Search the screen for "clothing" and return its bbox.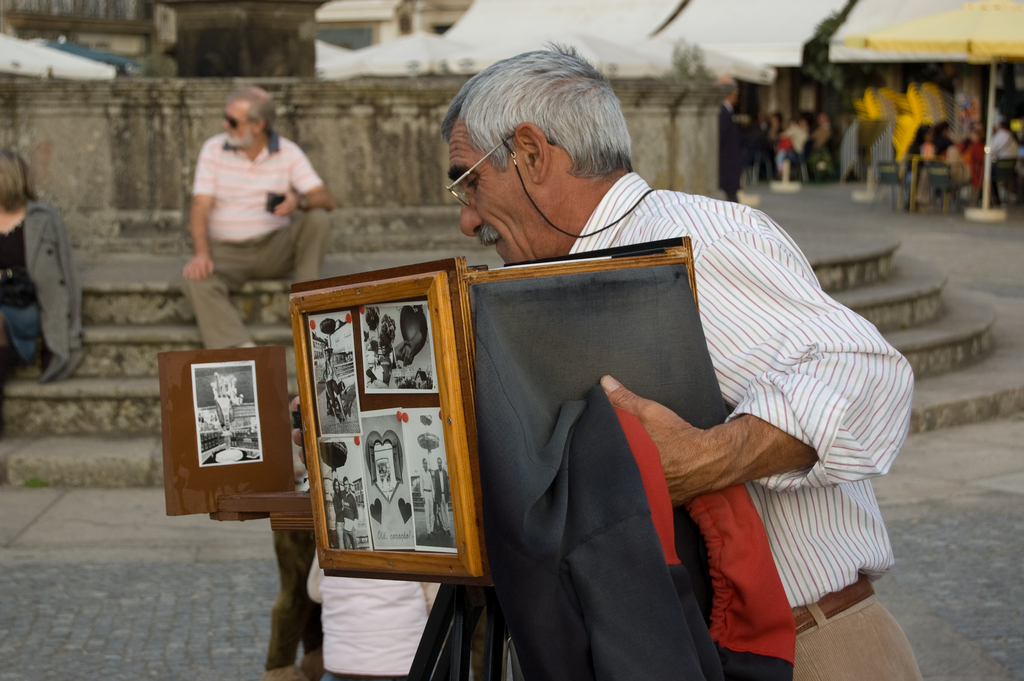
Found: detection(777, 117, 803, 176).
